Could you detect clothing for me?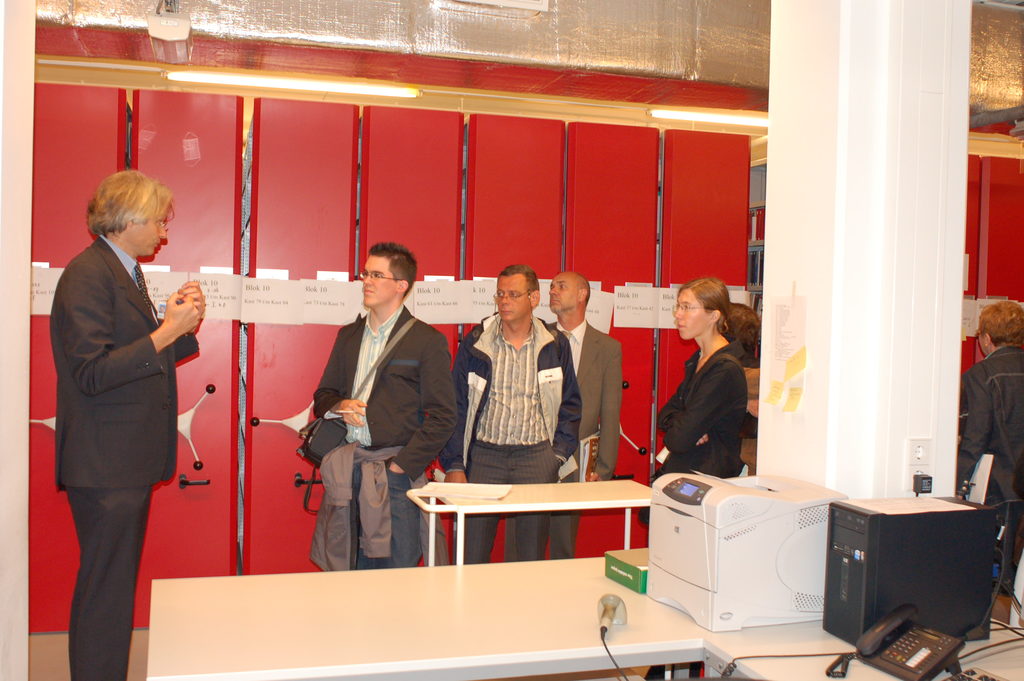
Detection result: pyautogui.locateOnScreen(44, 192, 197, 660).
